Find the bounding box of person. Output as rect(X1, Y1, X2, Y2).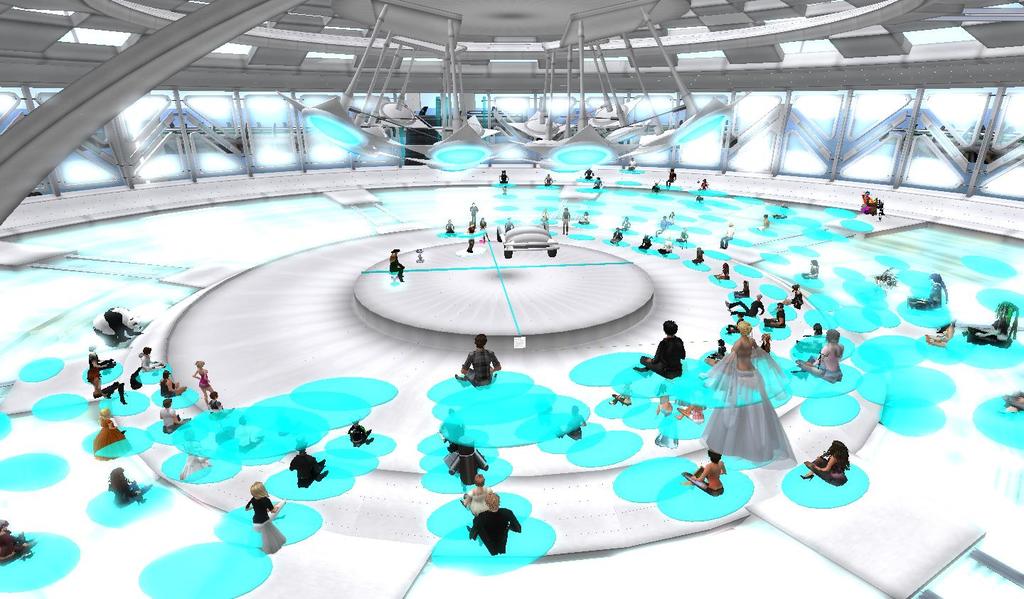
rect(779, 289, 804, 310).
